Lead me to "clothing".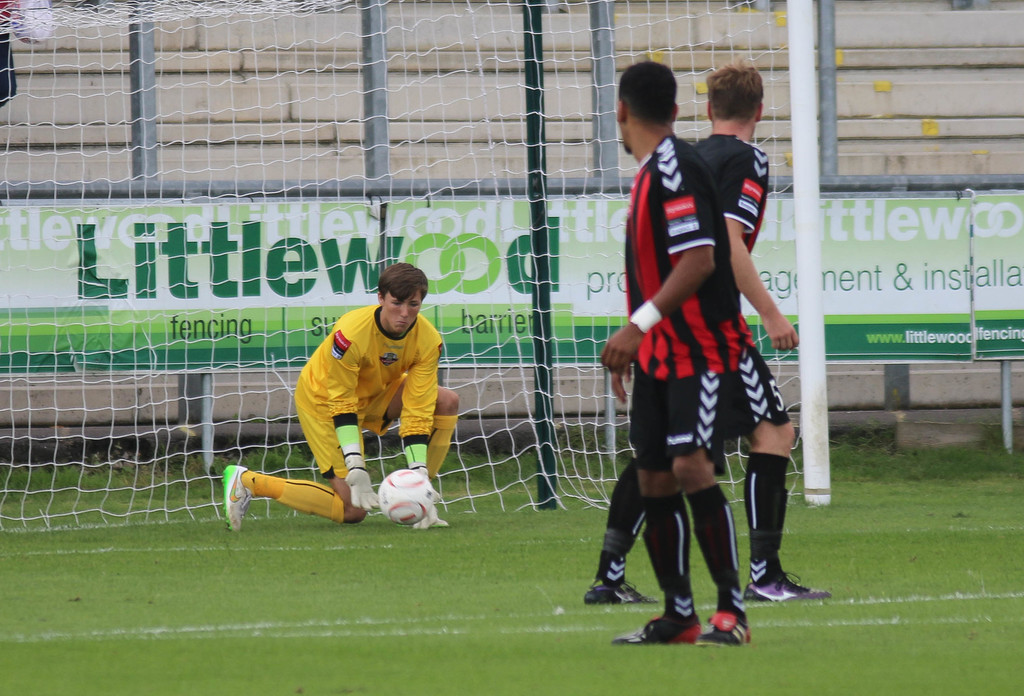
Lead to 287 280 451 473.
